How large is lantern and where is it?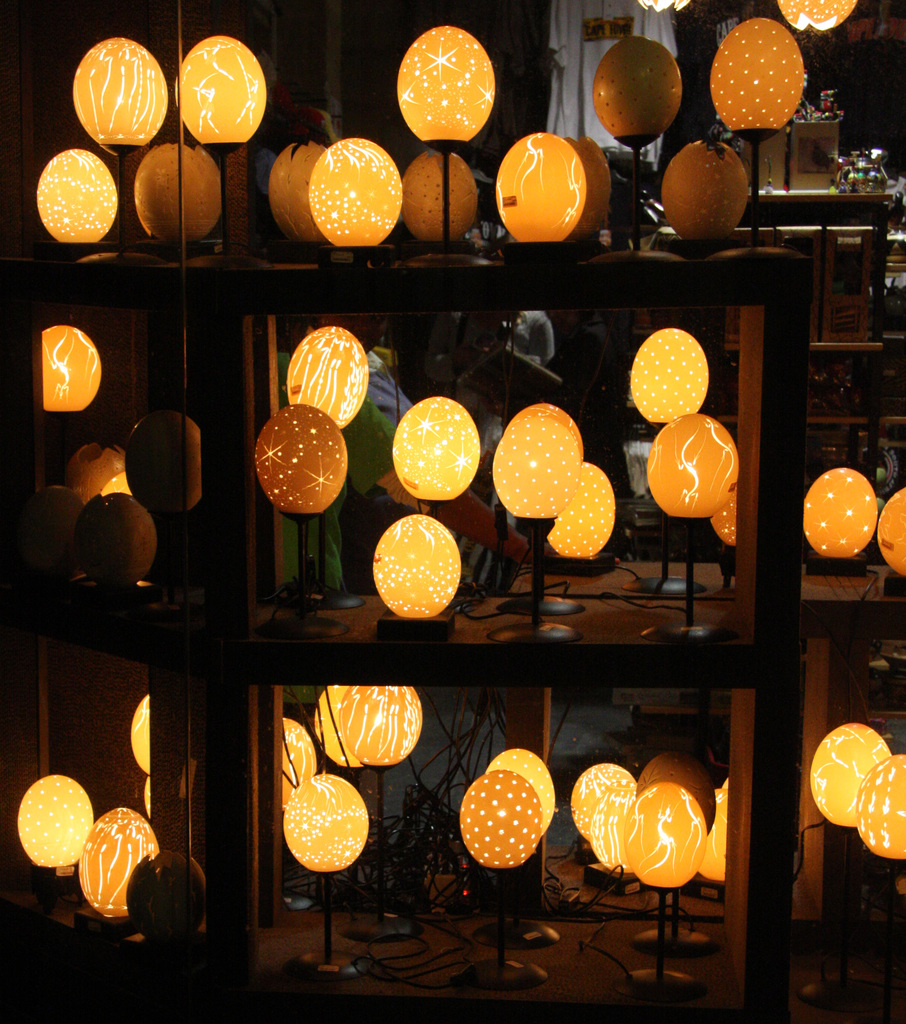
Bounding box: bbox(853, 755, 905, 1023).
